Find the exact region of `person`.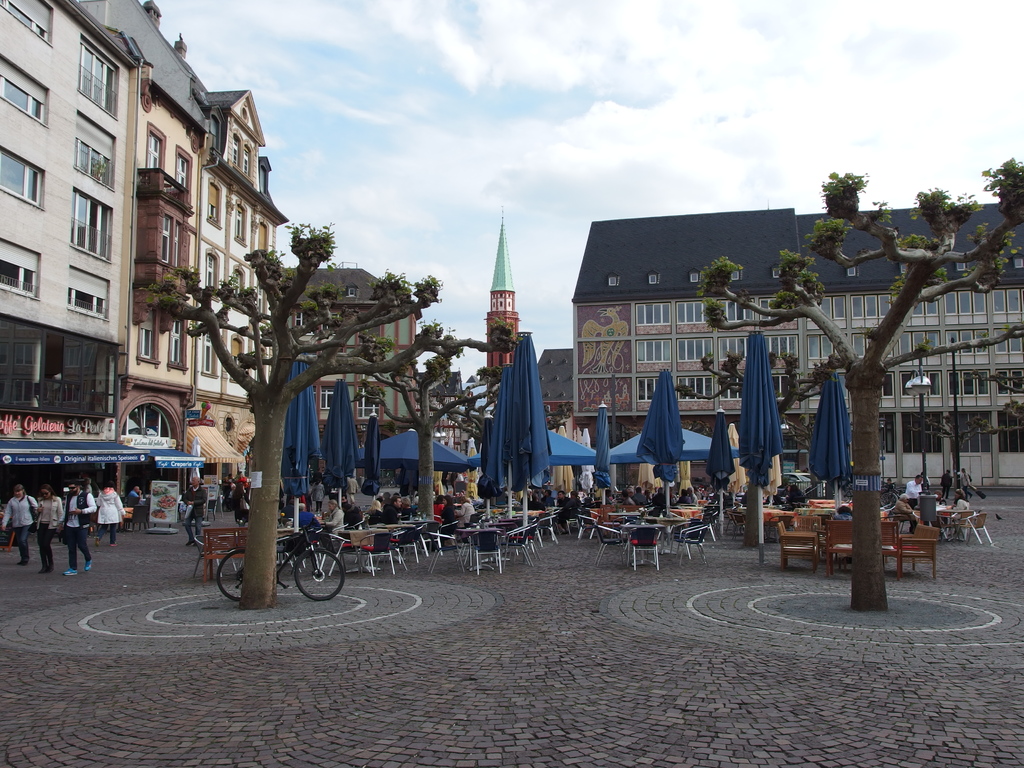
Exact region: crop(183, 476, 210, 545).
